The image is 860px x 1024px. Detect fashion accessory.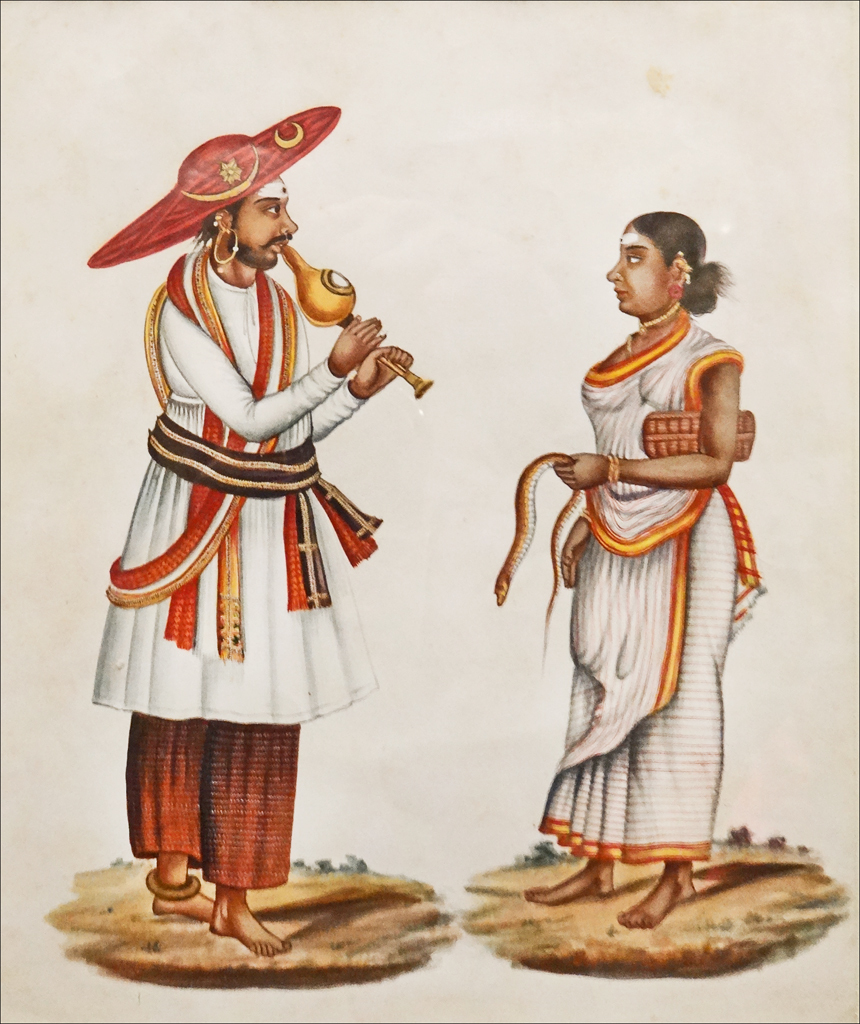
Detection: locate(669, 269, 687, 297).
